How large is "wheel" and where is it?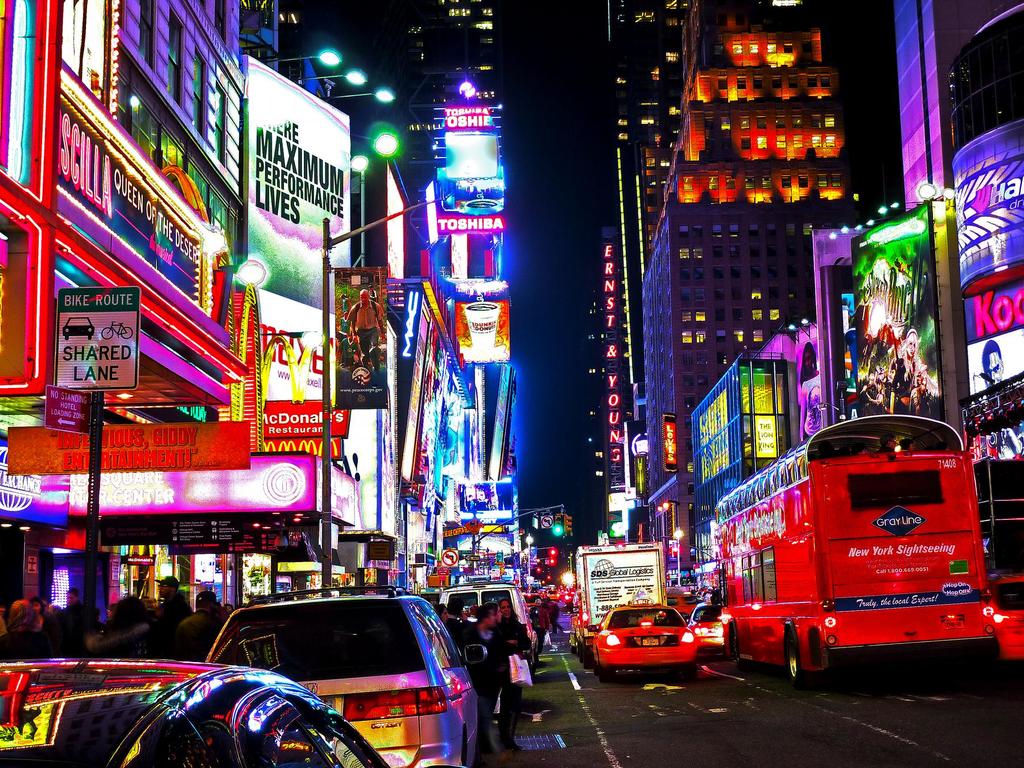
Bounding box: (x1=580, y1=643, x2=584, y2=659).
